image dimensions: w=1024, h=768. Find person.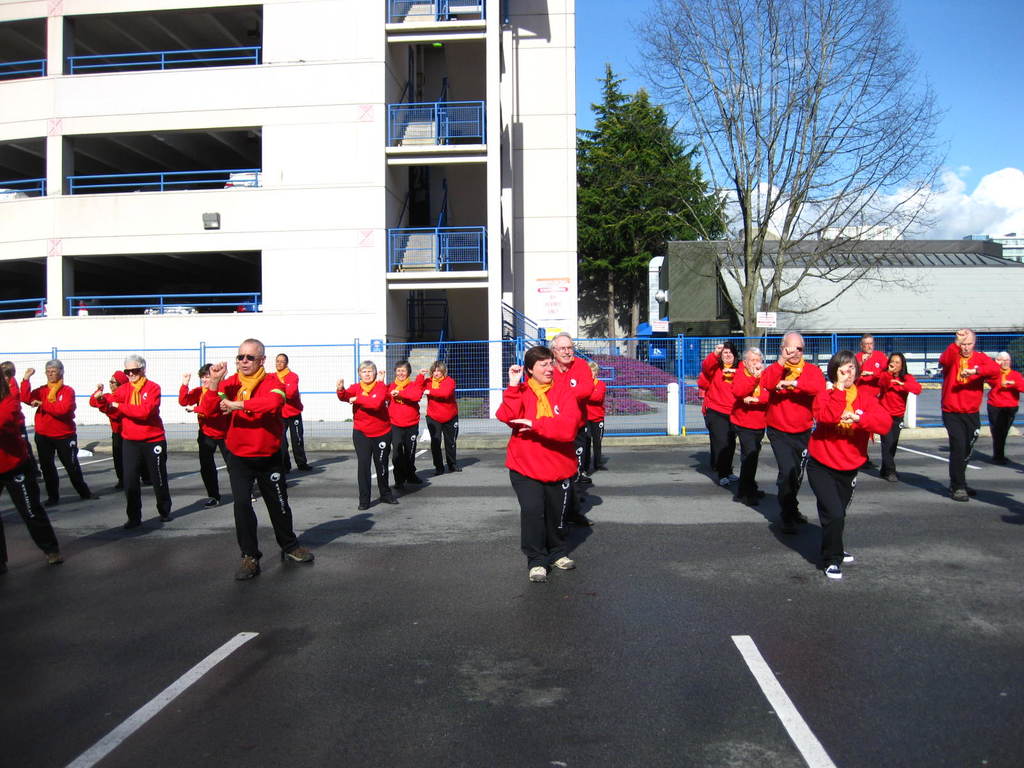
locate(578, 355, 616, 471).
